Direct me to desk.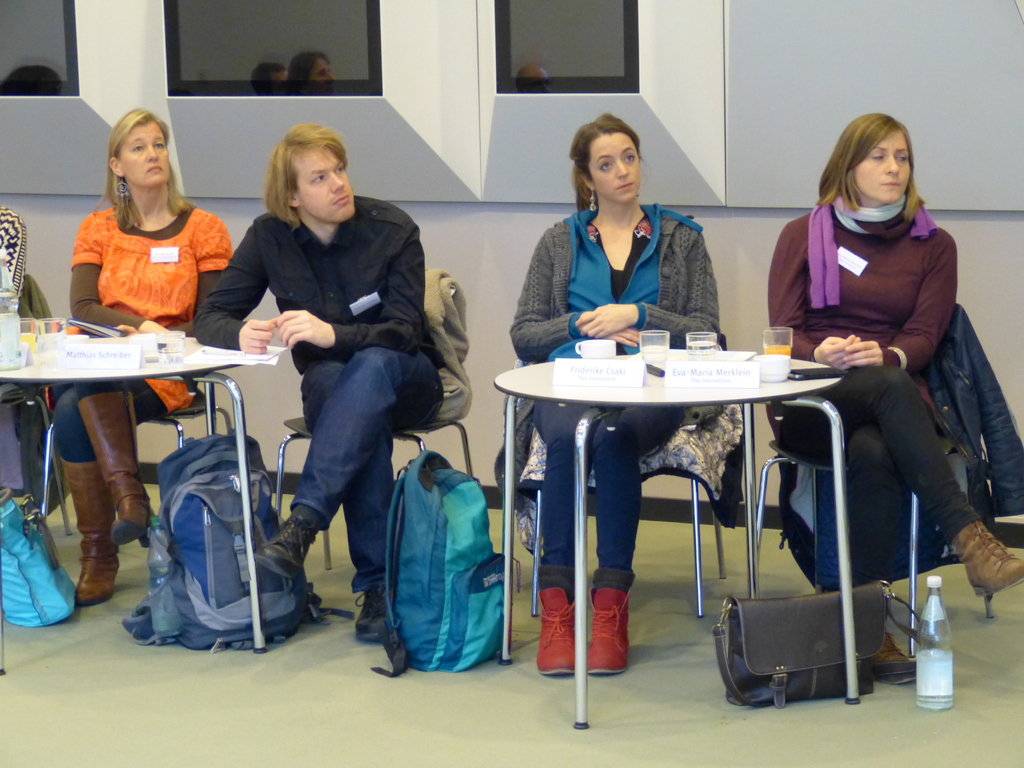
Direction: x1=529 y1=320 x2=895 y2=696.
